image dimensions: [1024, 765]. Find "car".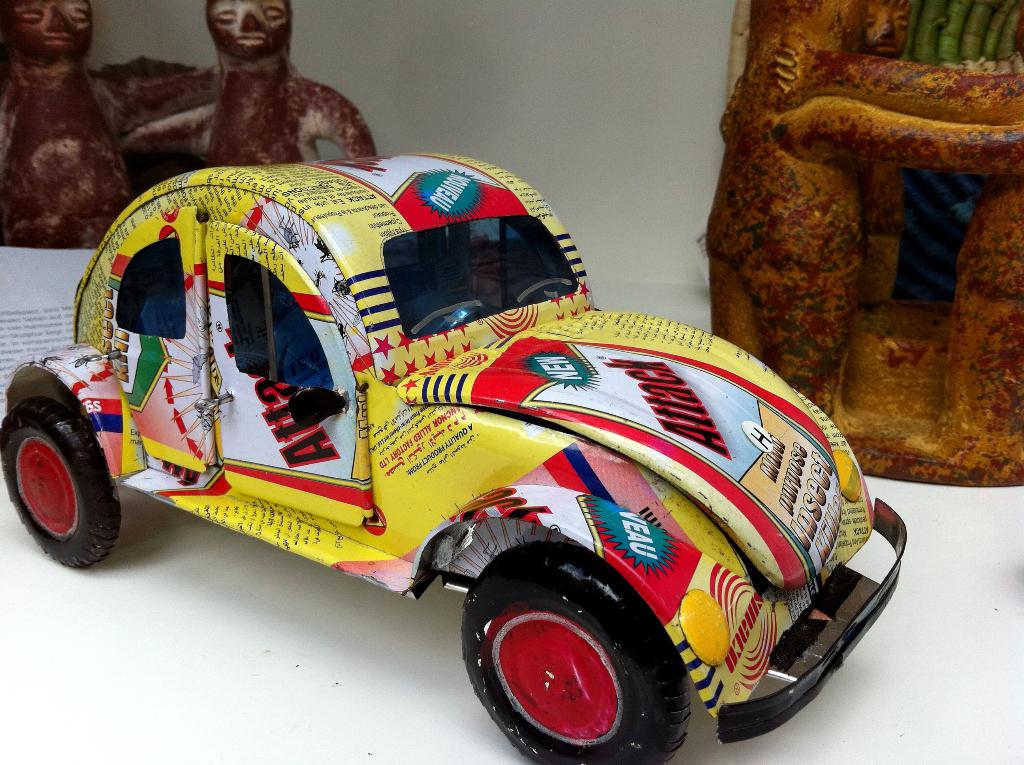
<box>0,157,906,764</box>.
